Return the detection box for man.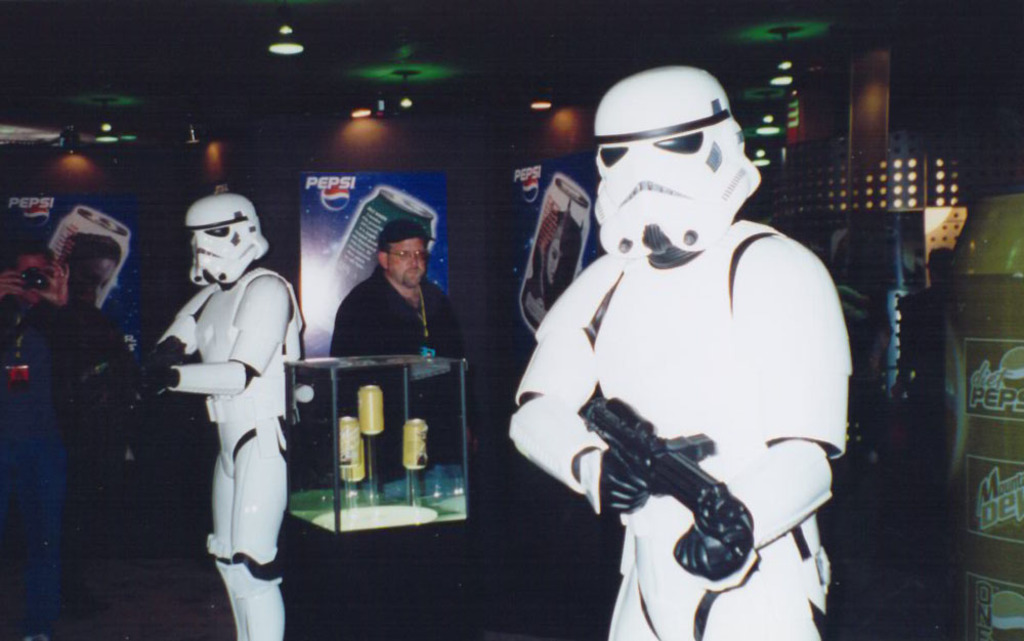
x1=0 y1=231 x2=130 y2=640.
